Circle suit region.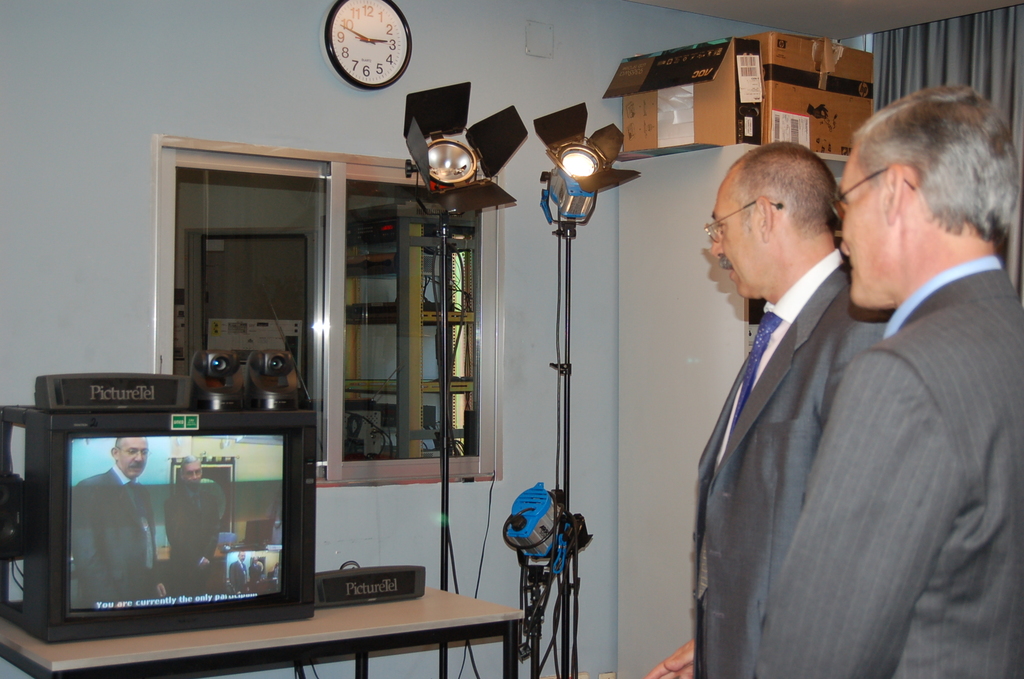
Region: rect(153, 484, 228, 568).
